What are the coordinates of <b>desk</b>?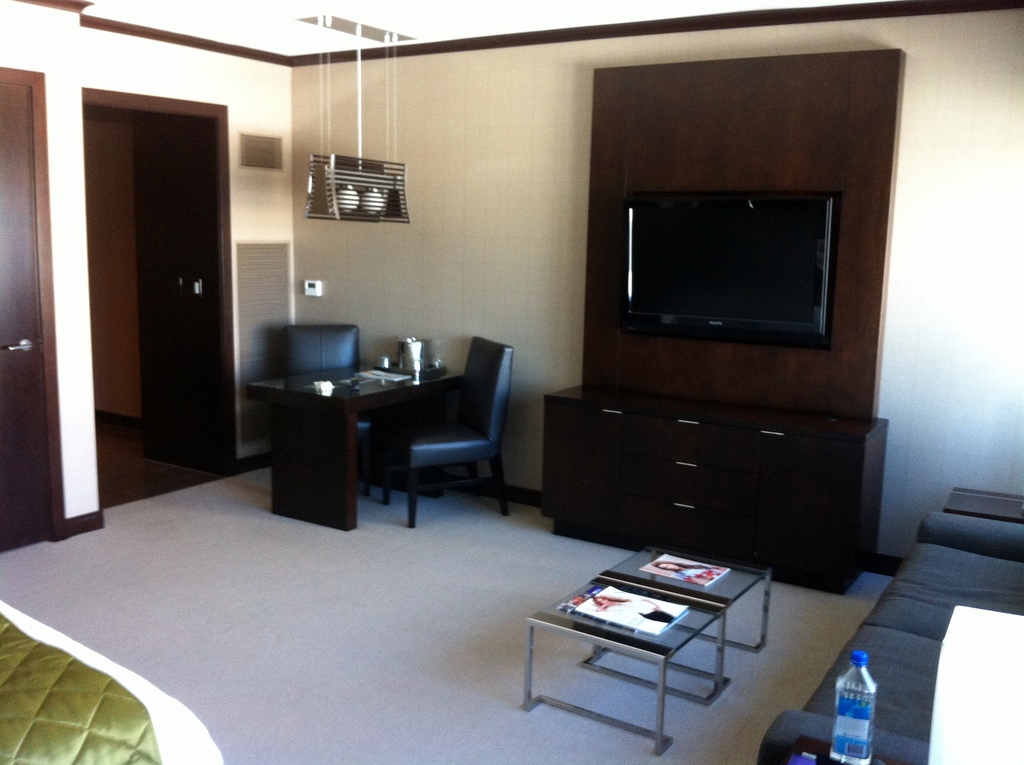
rect(214, 334, 472, 540).
